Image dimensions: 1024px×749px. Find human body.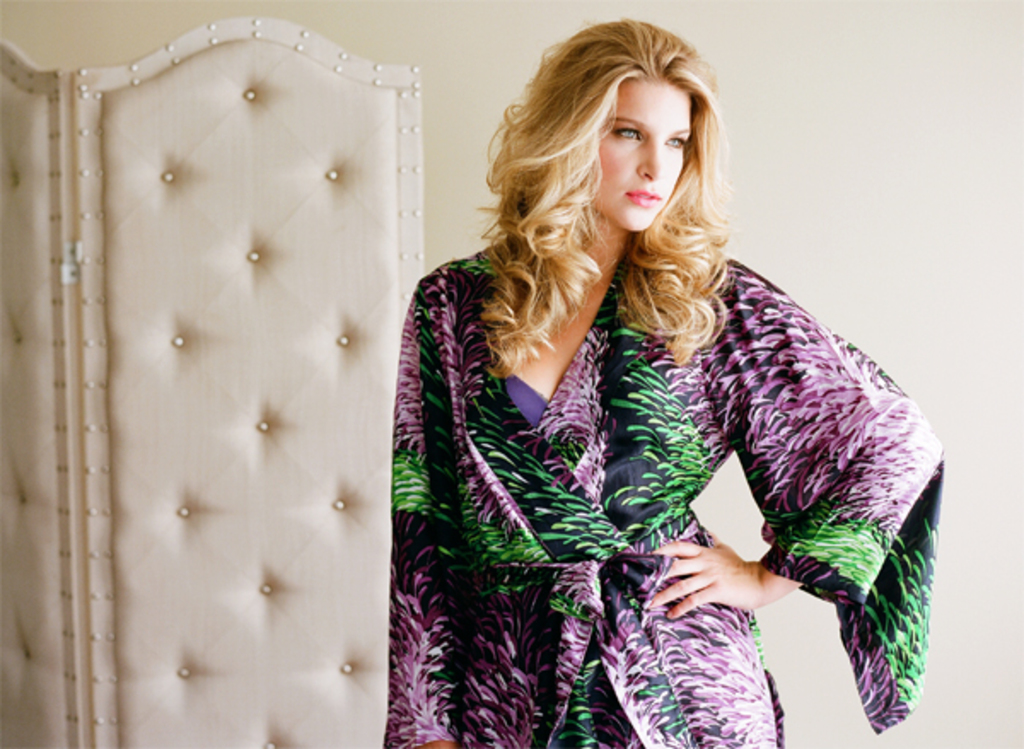
<box>353,51,930,739</box>.
